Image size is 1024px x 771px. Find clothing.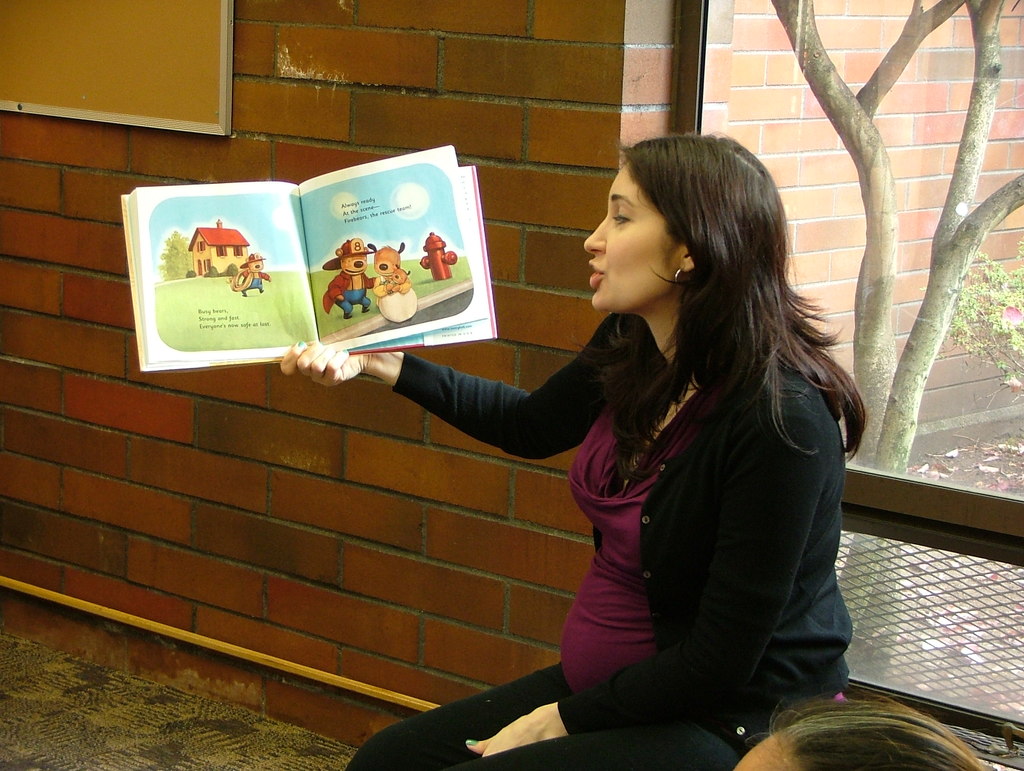
locate(344, 311, 854, 770).
